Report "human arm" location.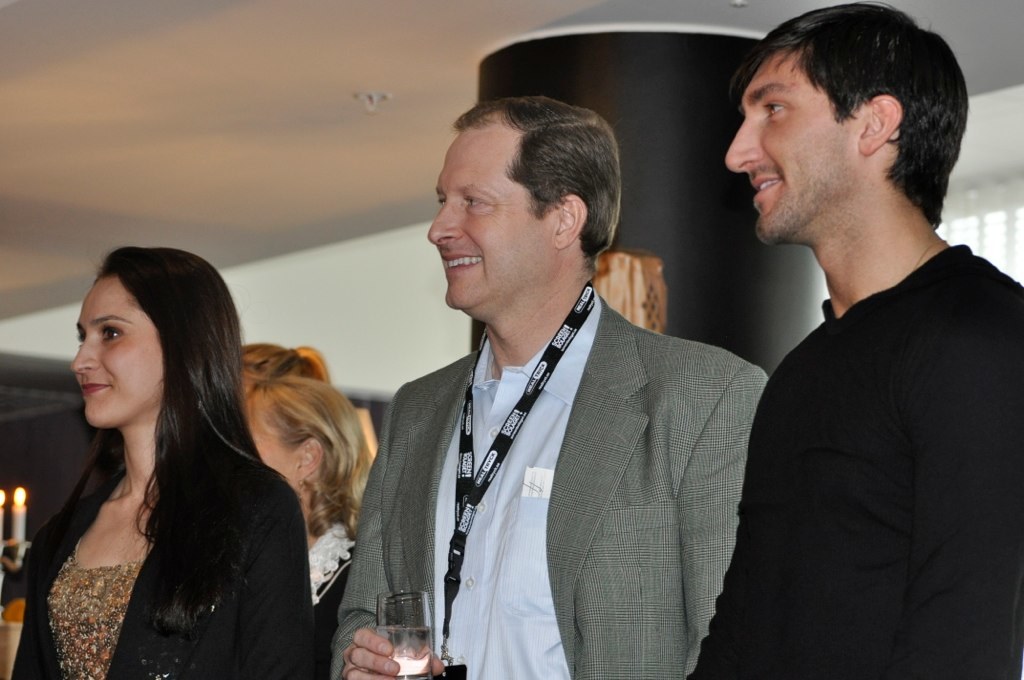
Report: box=[681, 357, 814, 678].
